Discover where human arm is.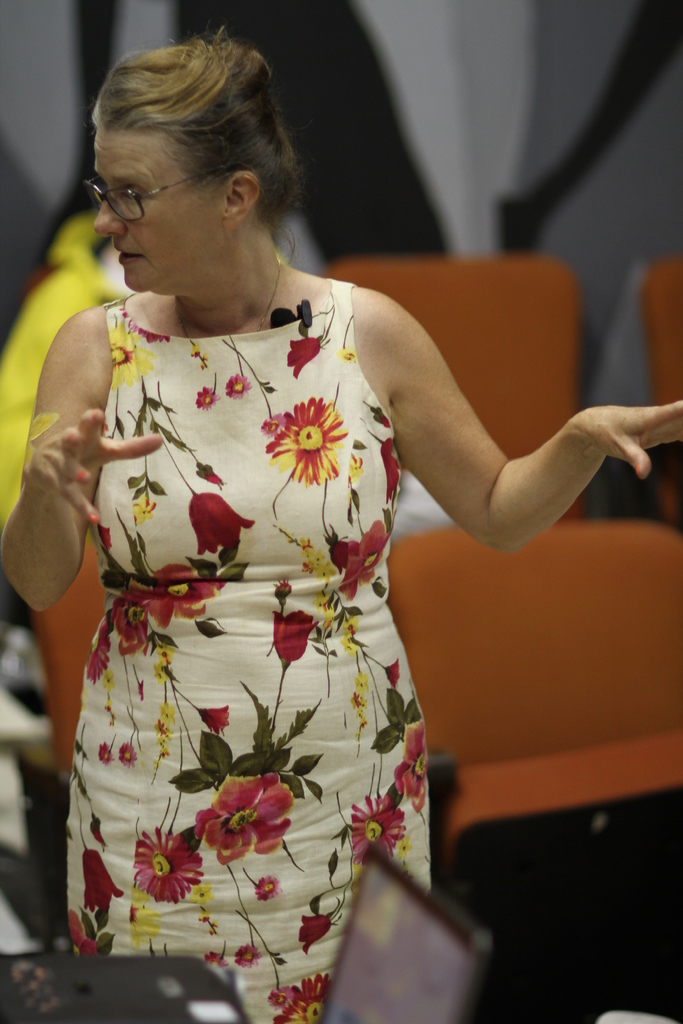
Discovered at 355 316 632 580.
